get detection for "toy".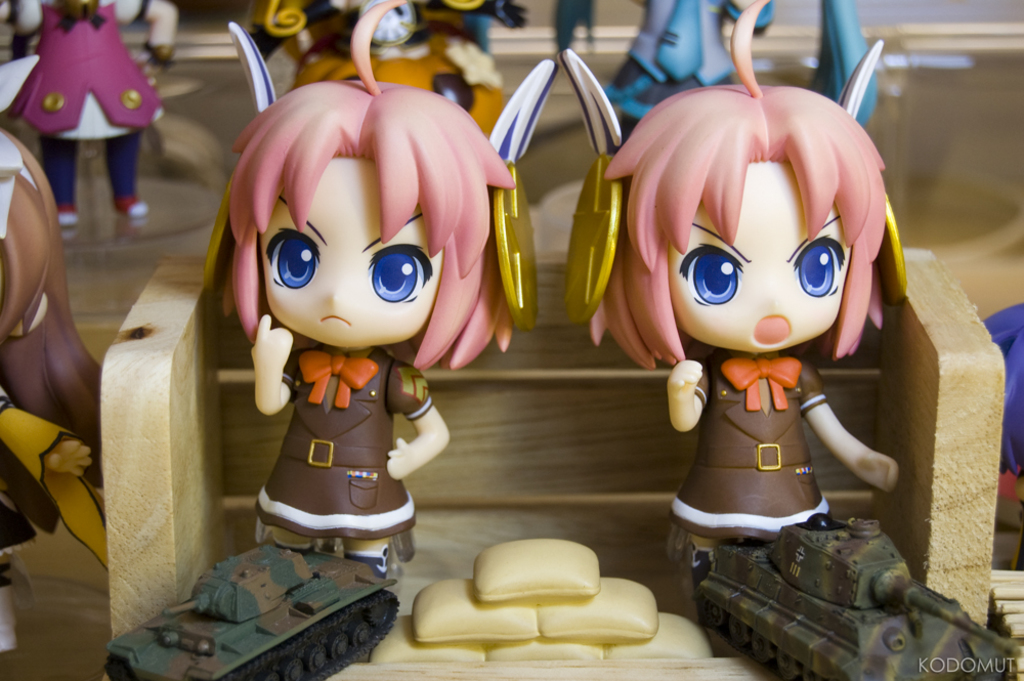
Detection: pyautogui.locateOnScreen(540, 577, 657, 643).
